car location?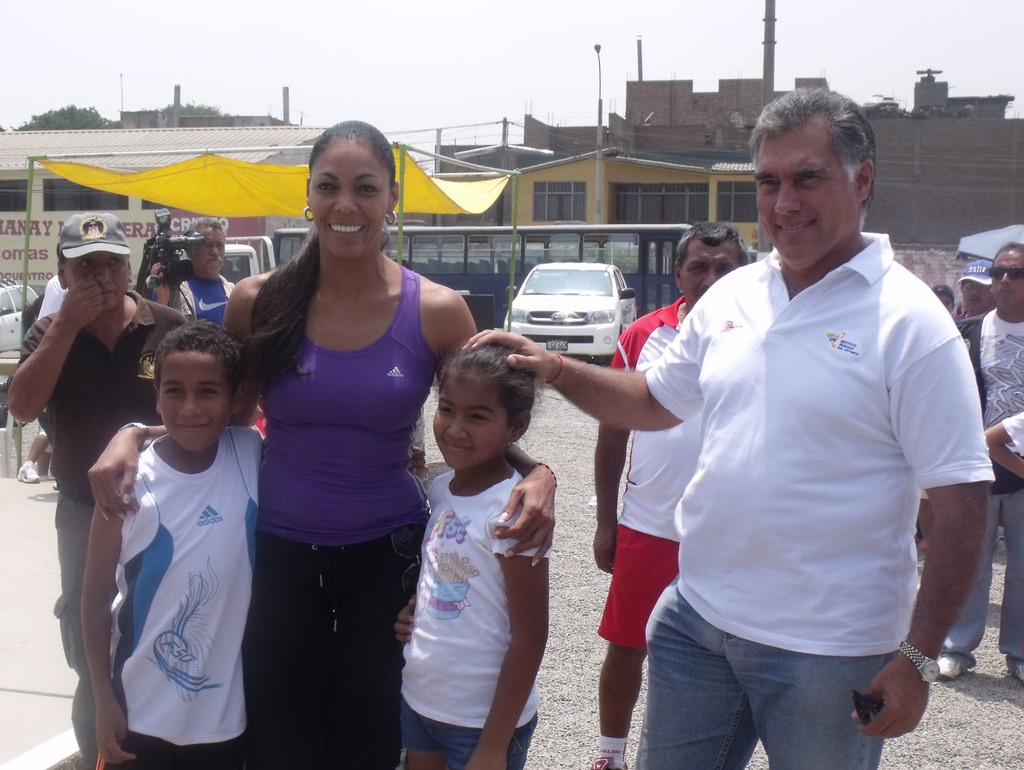
502, 262, 635, 365
